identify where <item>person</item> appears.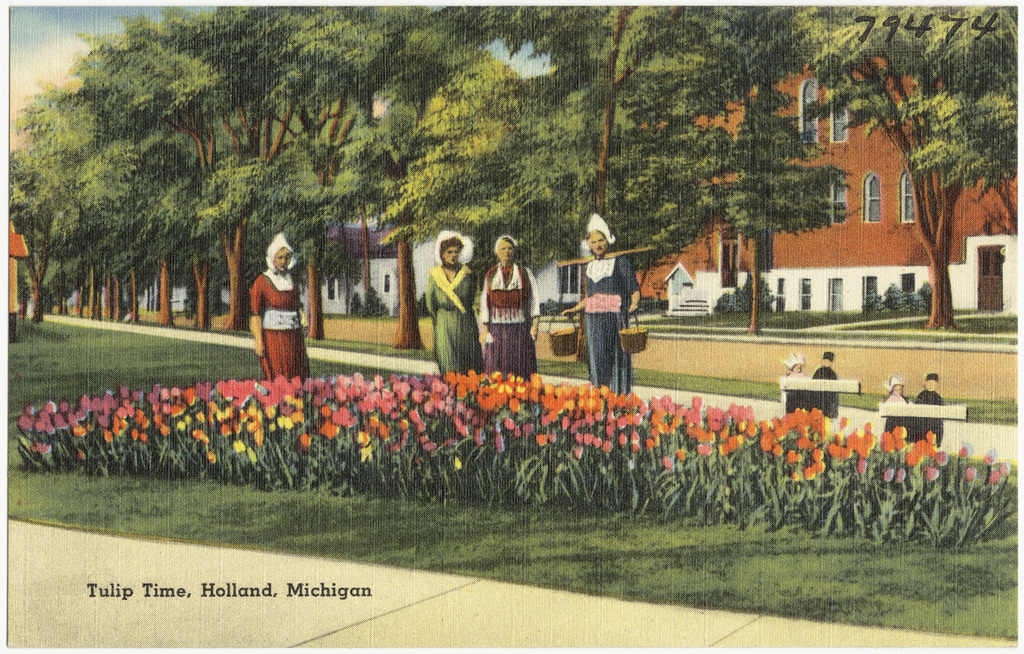
Appears at 779, 350, 808, 379.
